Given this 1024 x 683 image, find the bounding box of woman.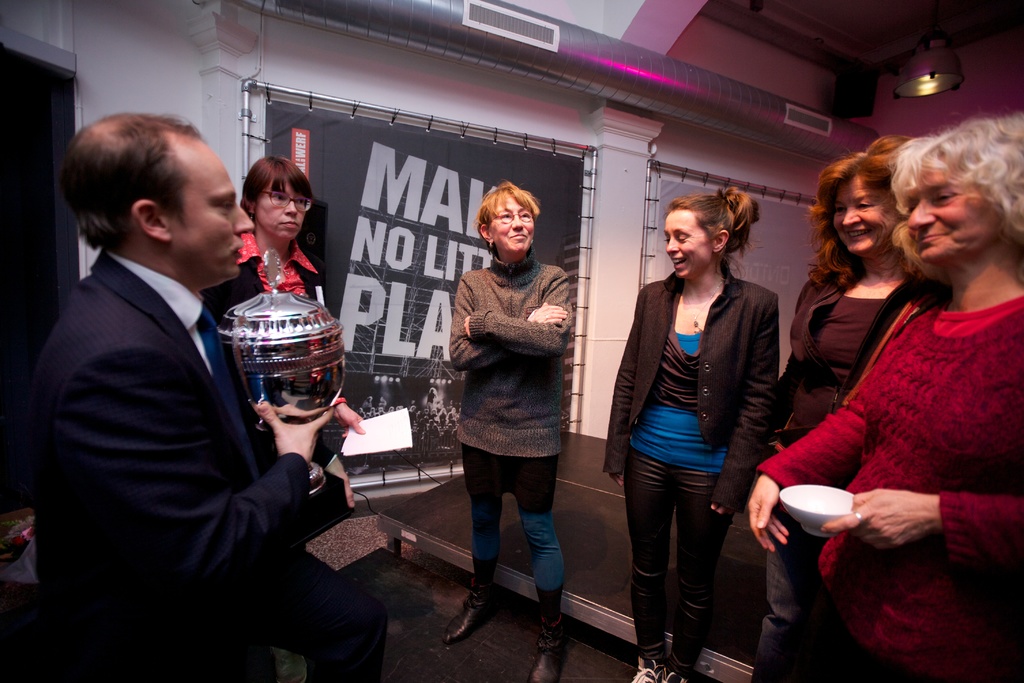
left=760, top=132, right=934, bottom=682.
